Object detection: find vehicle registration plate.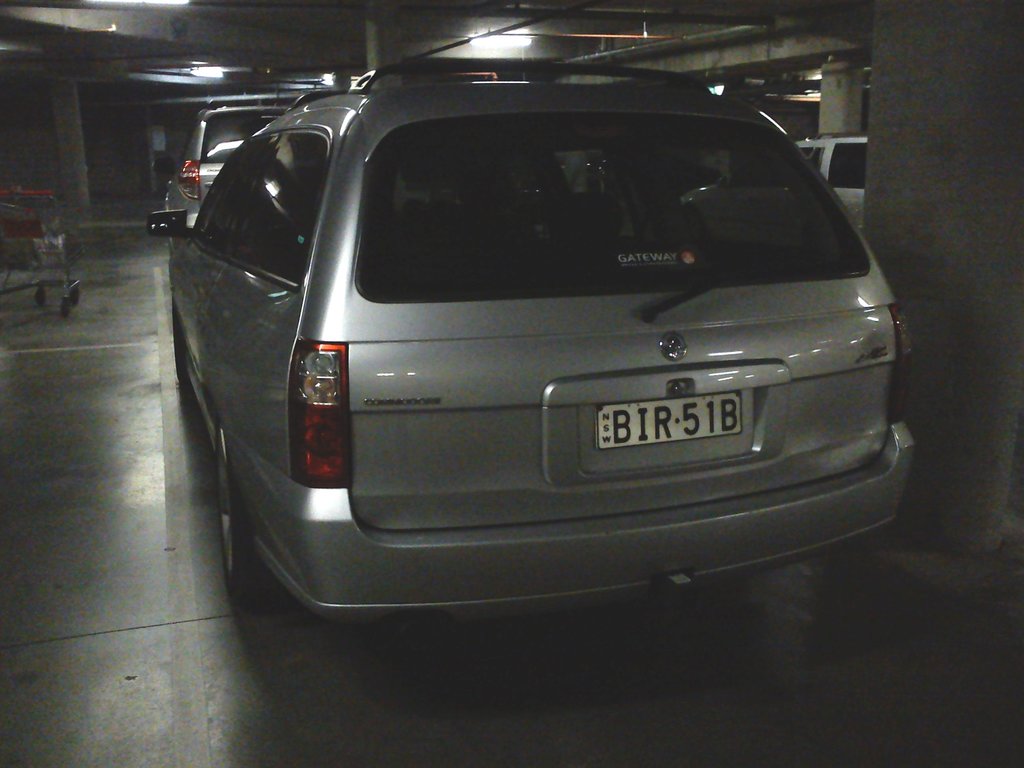
[567, 375, 769, 479].
